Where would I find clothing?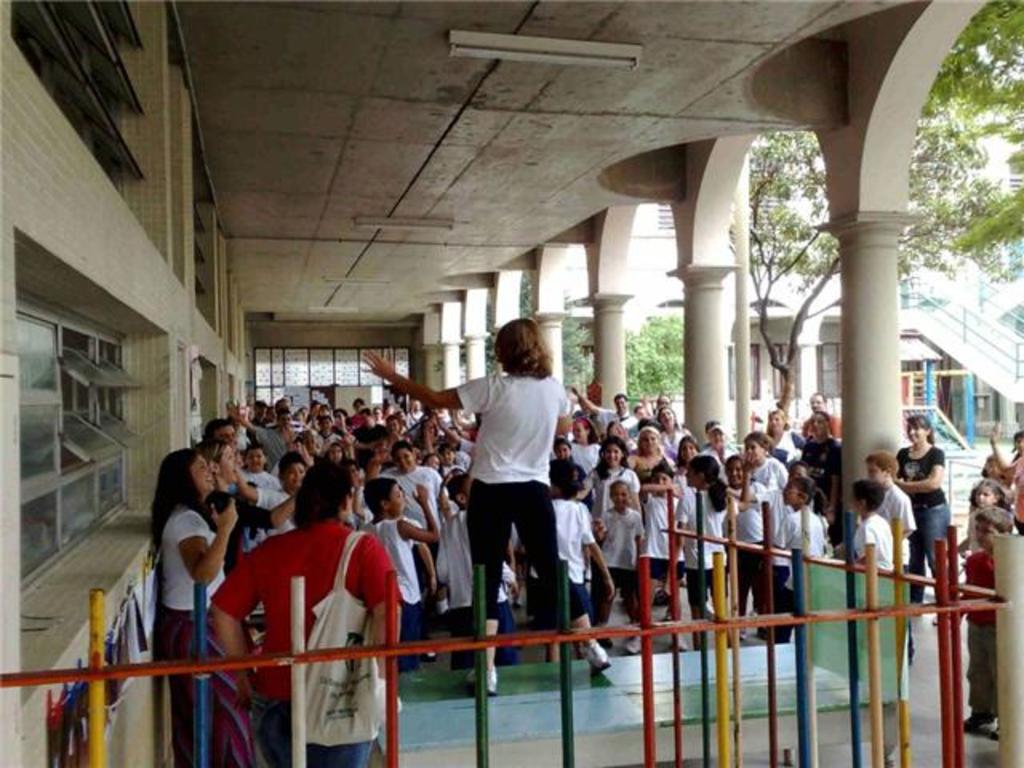
At (left=750, top=454, right=802, bottom=566).
